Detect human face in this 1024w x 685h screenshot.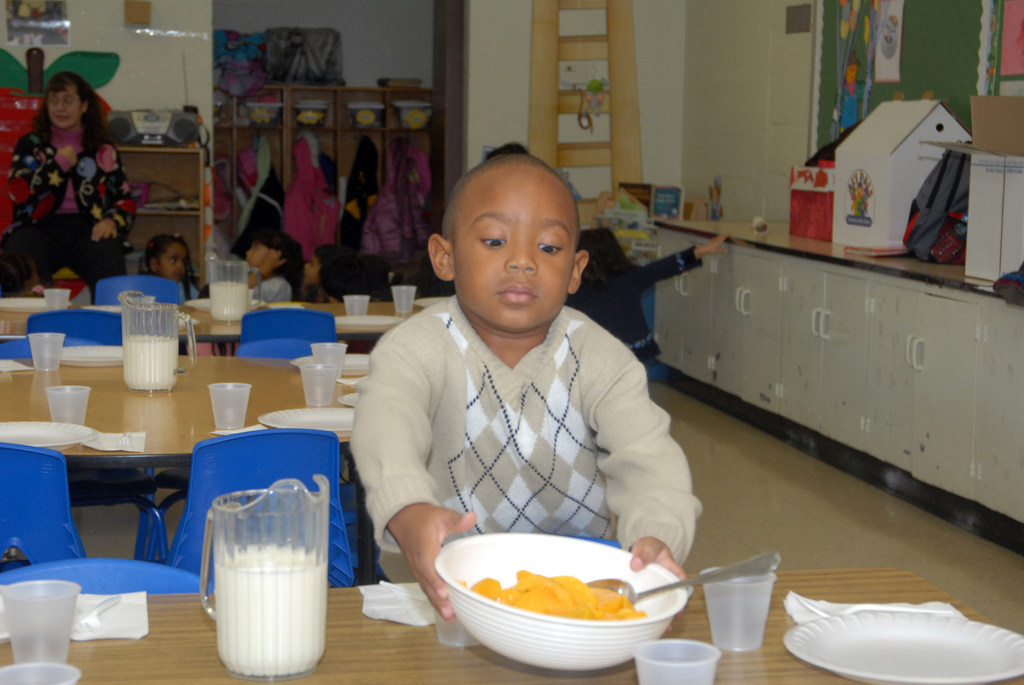
Detection: <bbox>248, 248, 264, 265</bbox>.
